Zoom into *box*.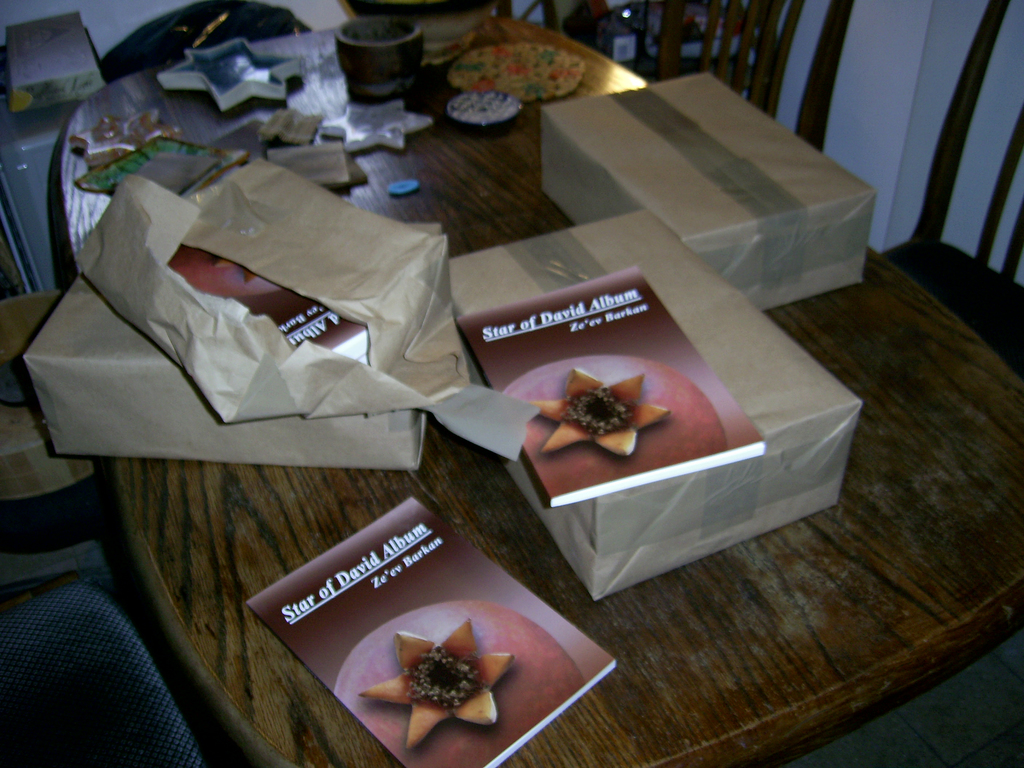
Zoom target: detection(542, 72, 875, 314).
